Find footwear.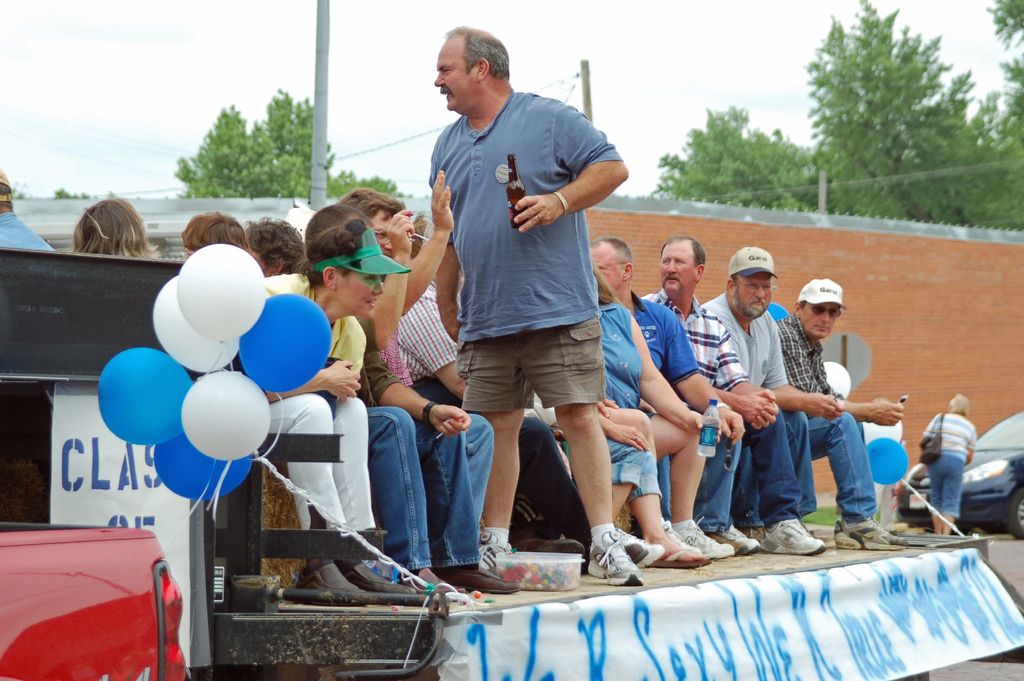
l=477, t=542, r=511, b=573.
